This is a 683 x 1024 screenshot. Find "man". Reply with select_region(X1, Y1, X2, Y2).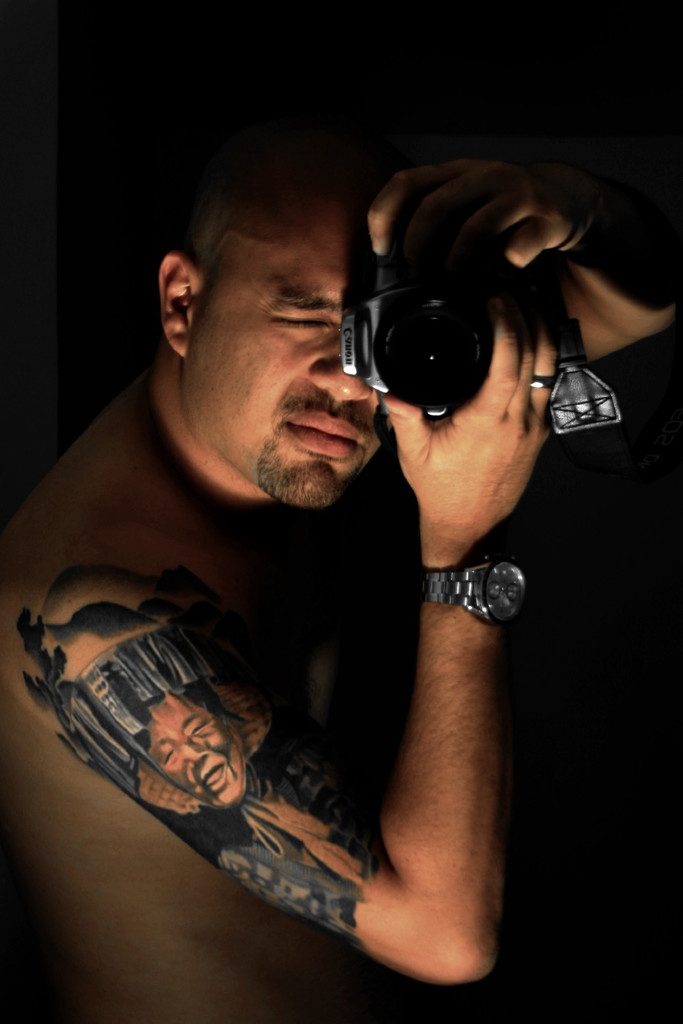
select_region(0, 118, 678, 1017).
